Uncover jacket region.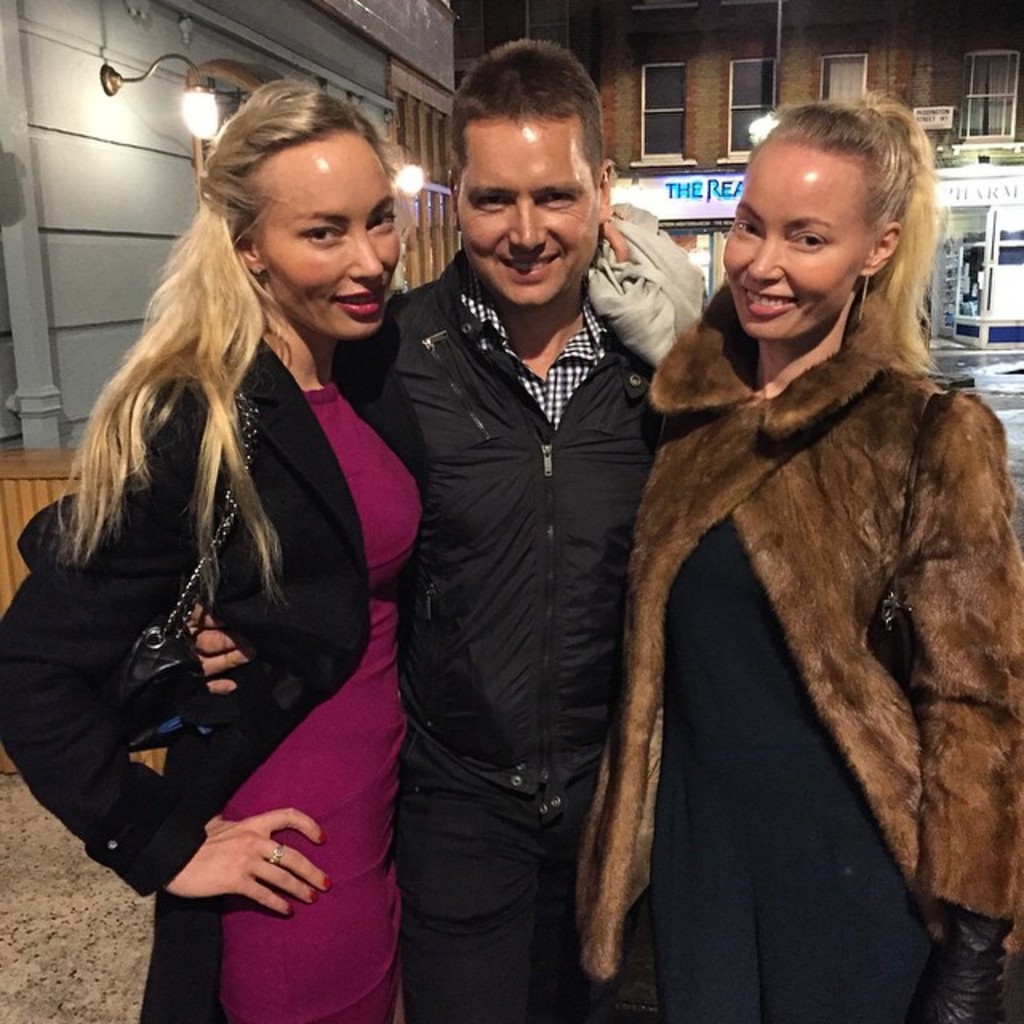
Uncovered: detection(589, 157, 1003, 936).
